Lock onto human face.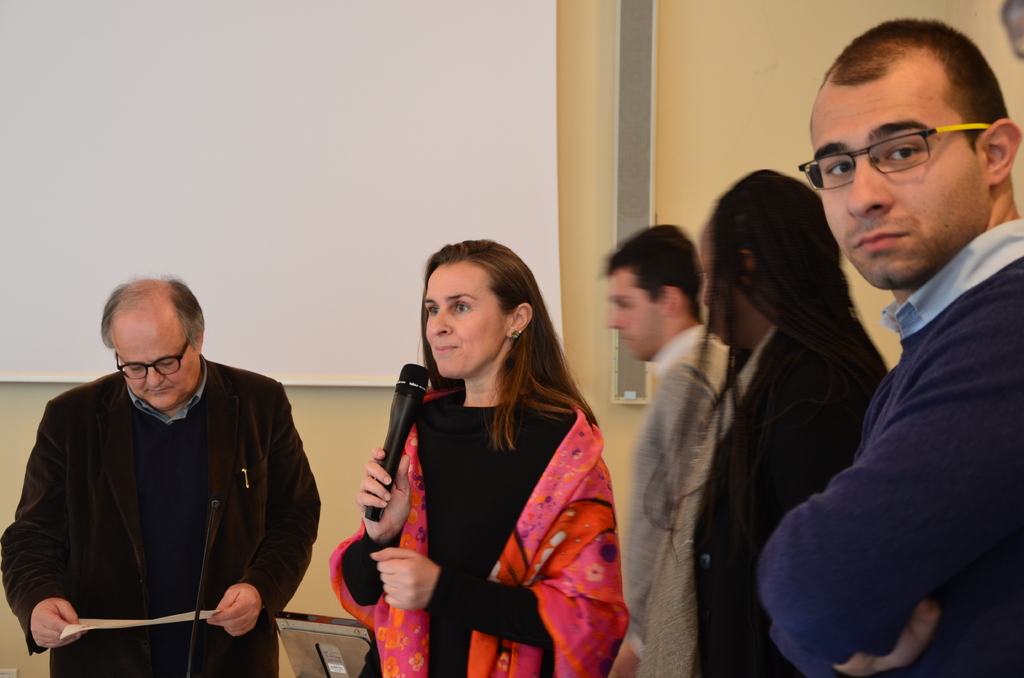
Locked: box=[810, 81, 990, 287].
